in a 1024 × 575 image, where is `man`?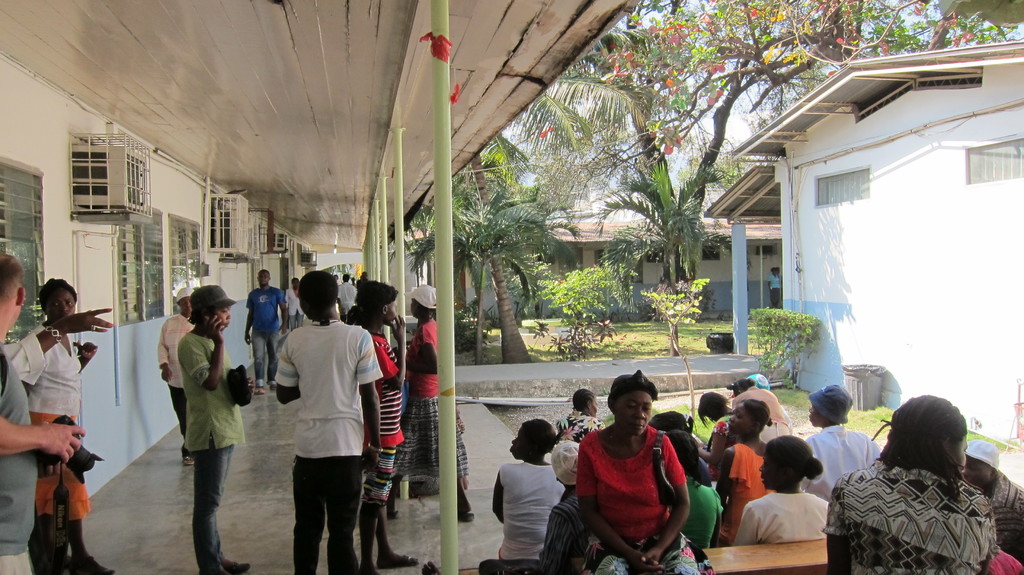
bbox=(274, 271, 384, 574).
